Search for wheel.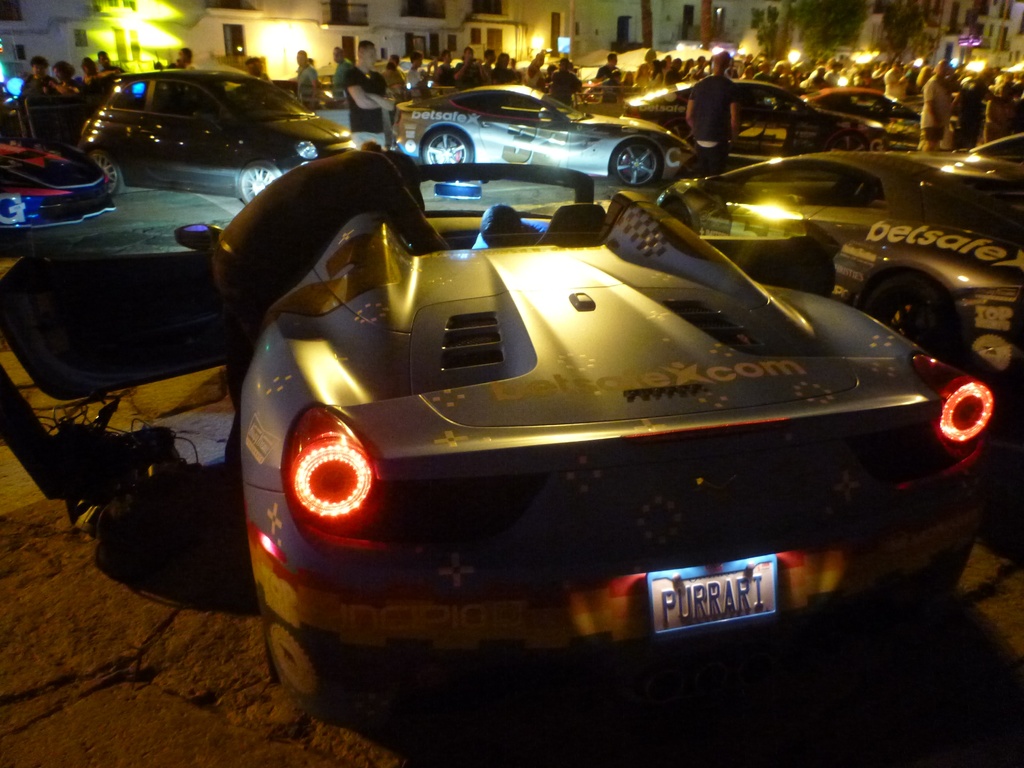
Found at select_region(660, 194, 703, 244).
